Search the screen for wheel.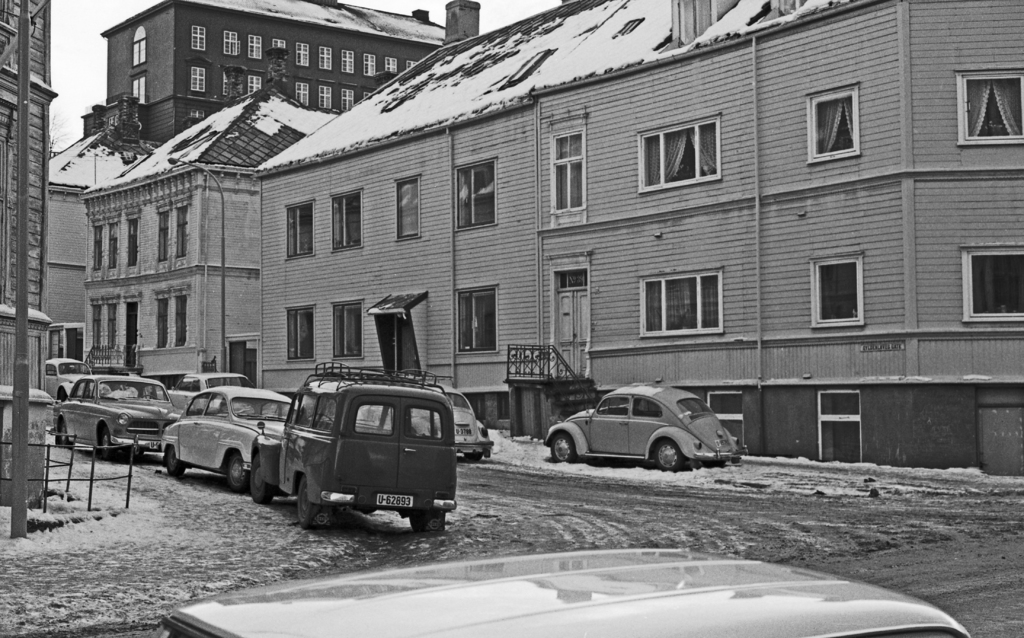
Found at 61/391/68/401.
